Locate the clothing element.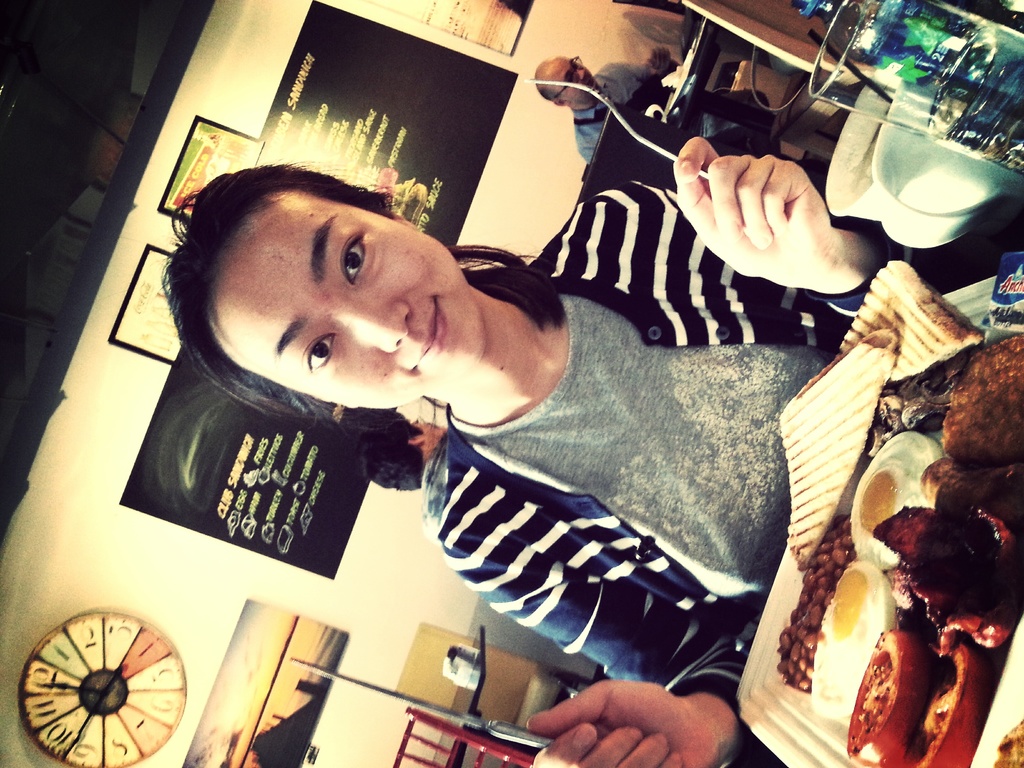
Element bbox: <bbox>97, 176, 861, 754</bbox>.
